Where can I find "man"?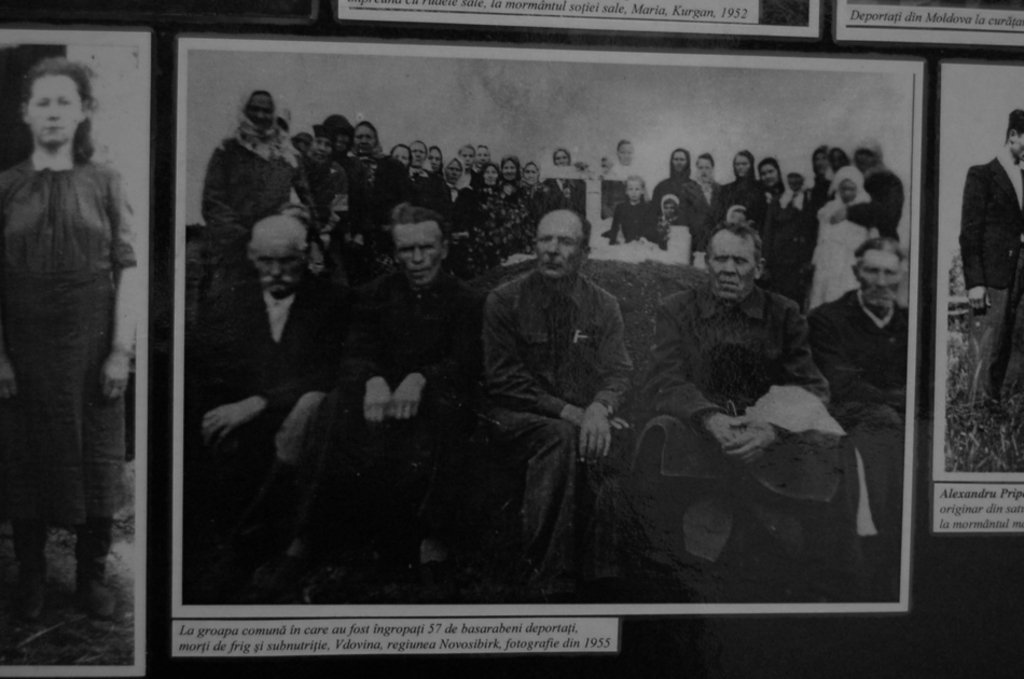
You can find it at {"x1": 181, "y1": 209, "x2": 344, "y2": 604}.
